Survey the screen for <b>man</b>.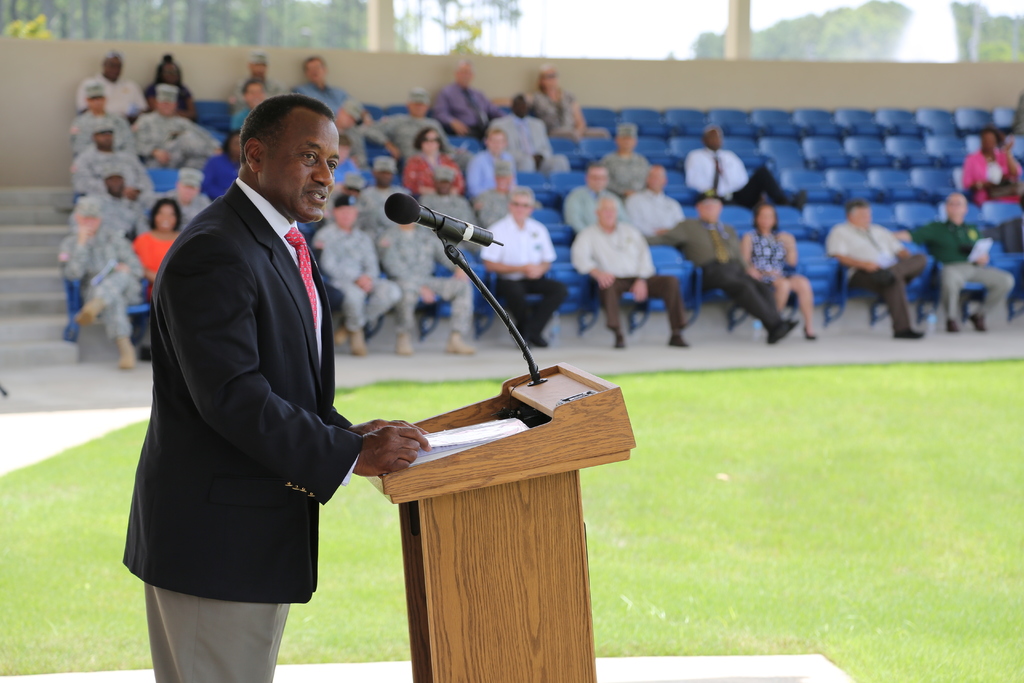
Survey found: locate(473, 163, 537, 240).
